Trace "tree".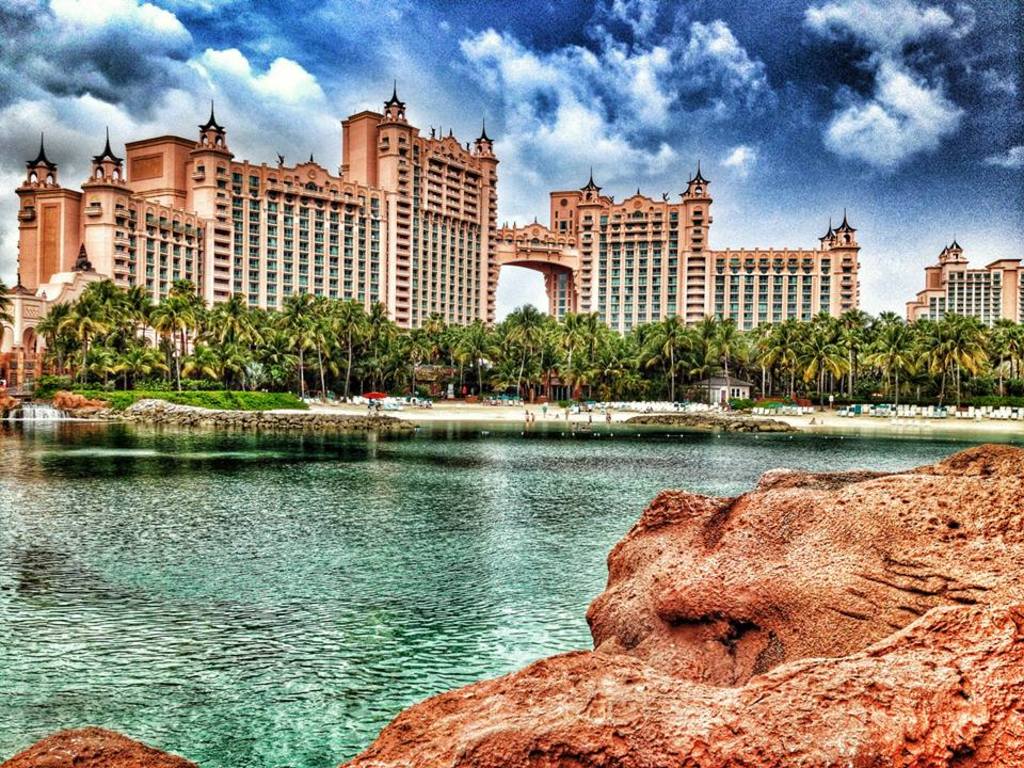
Traced to 624:306:700:402.
